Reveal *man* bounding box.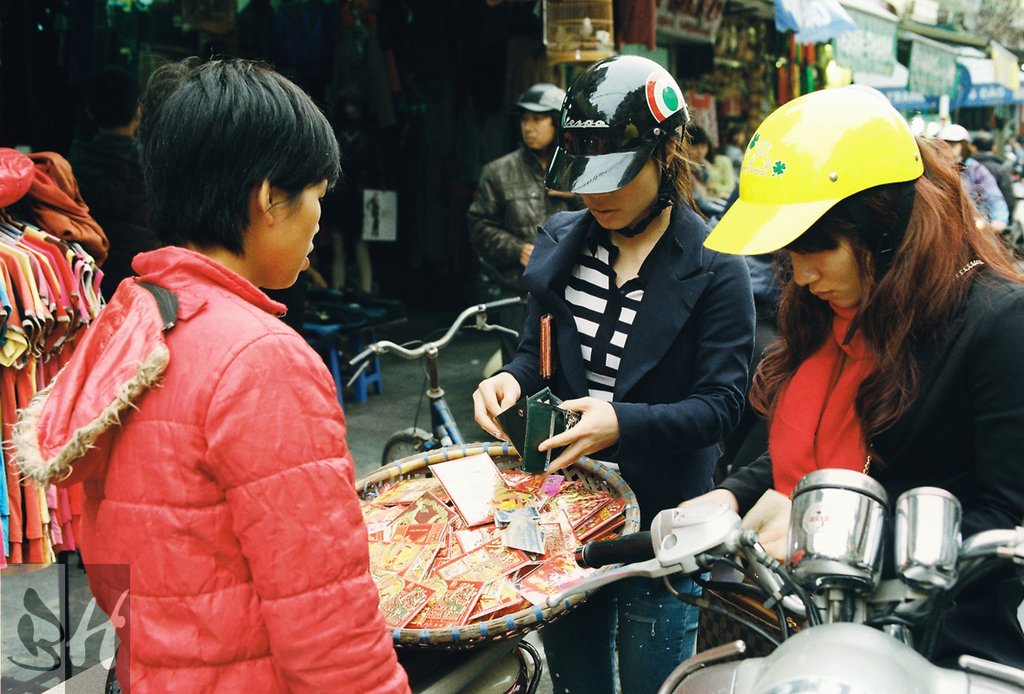
Revealed: bbox=[466, 82, 573, 358].
